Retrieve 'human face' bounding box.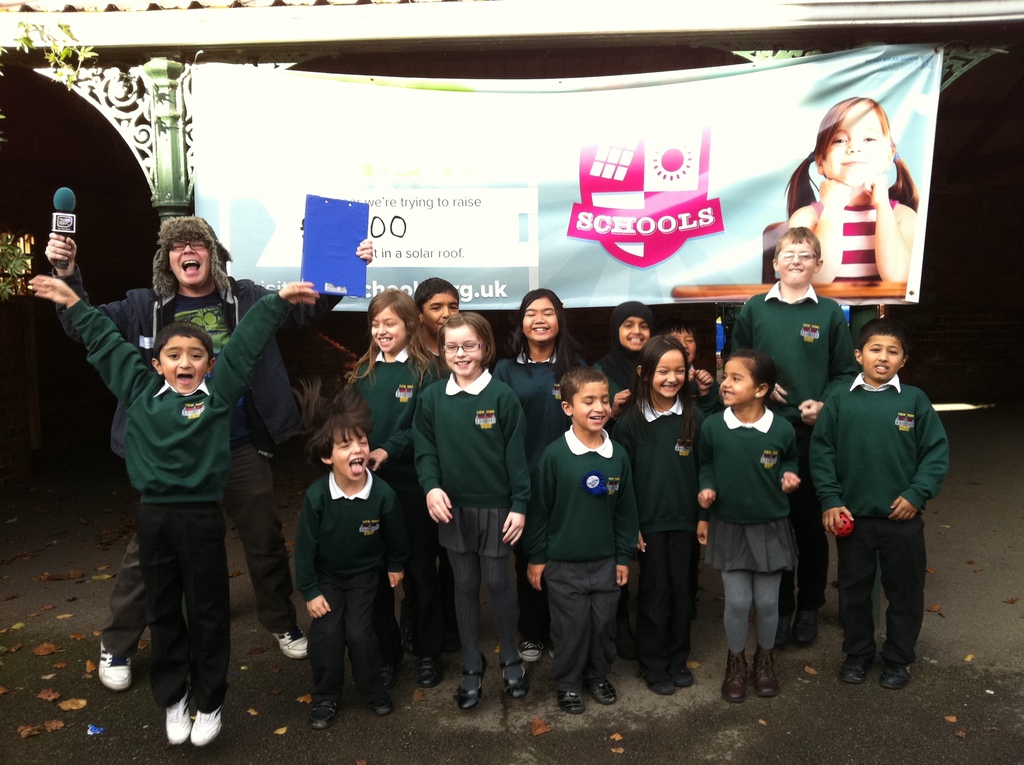
Bounding box: (left=820, top=101, right=895, bottom=194).
